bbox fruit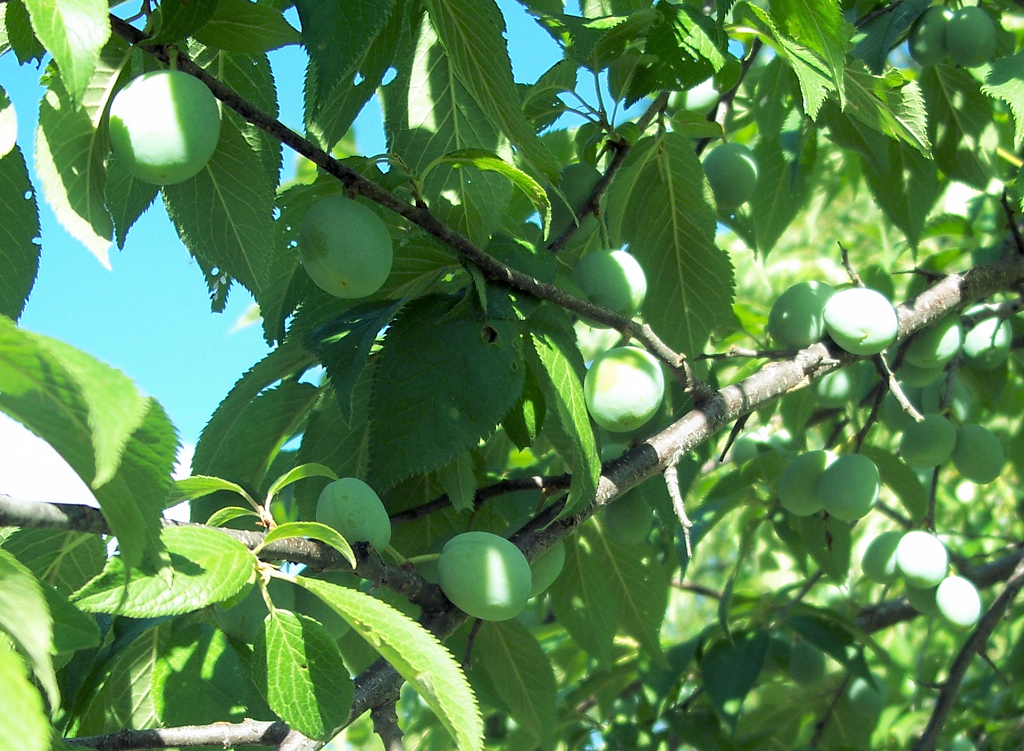
left=945, top=1, right=994, bottom=64
